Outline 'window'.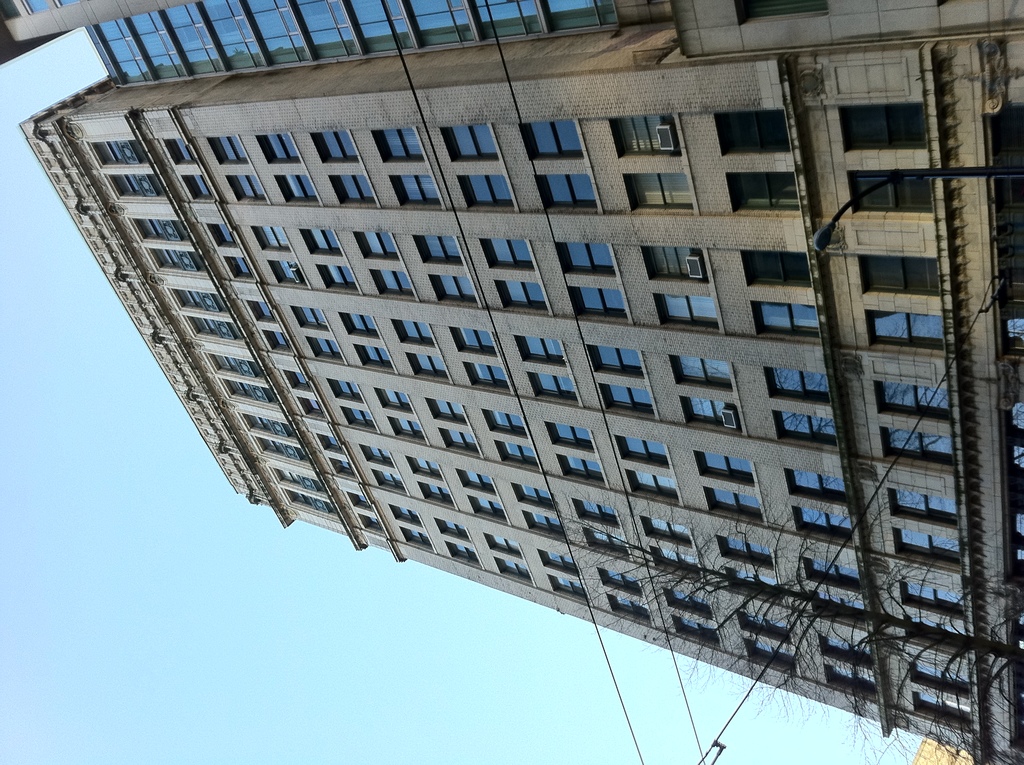
Outline: bbox(525, 512, 567, 540).
